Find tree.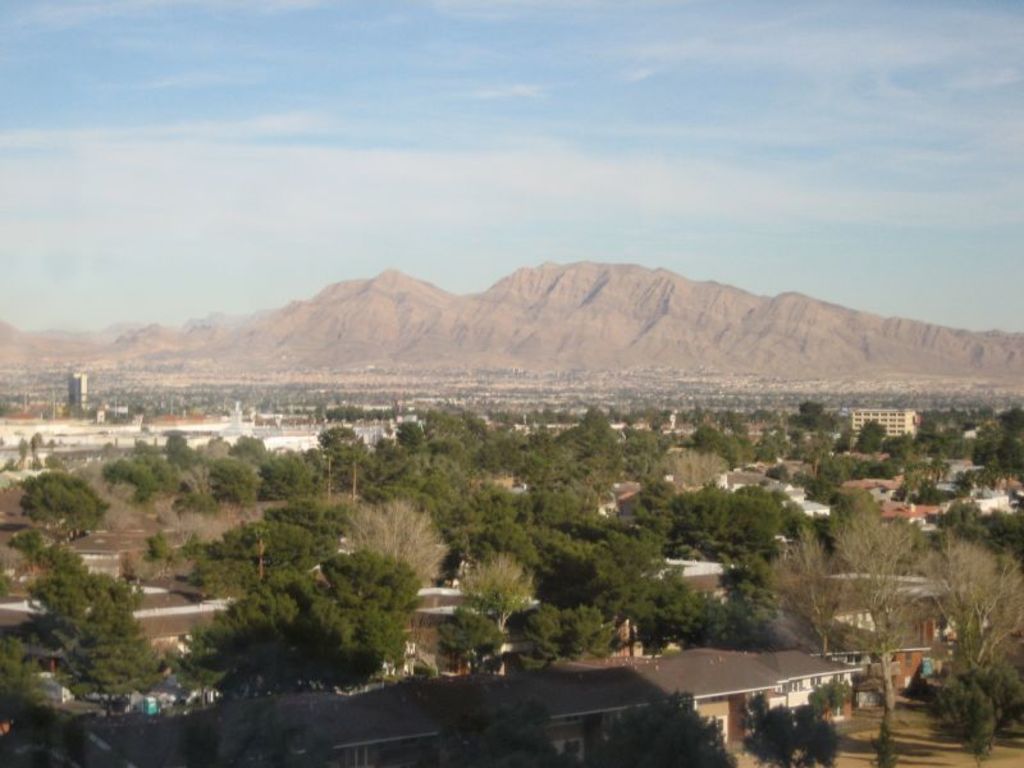
{"left": 228, "top": 431, "right": 269, "bottom": 466}.
